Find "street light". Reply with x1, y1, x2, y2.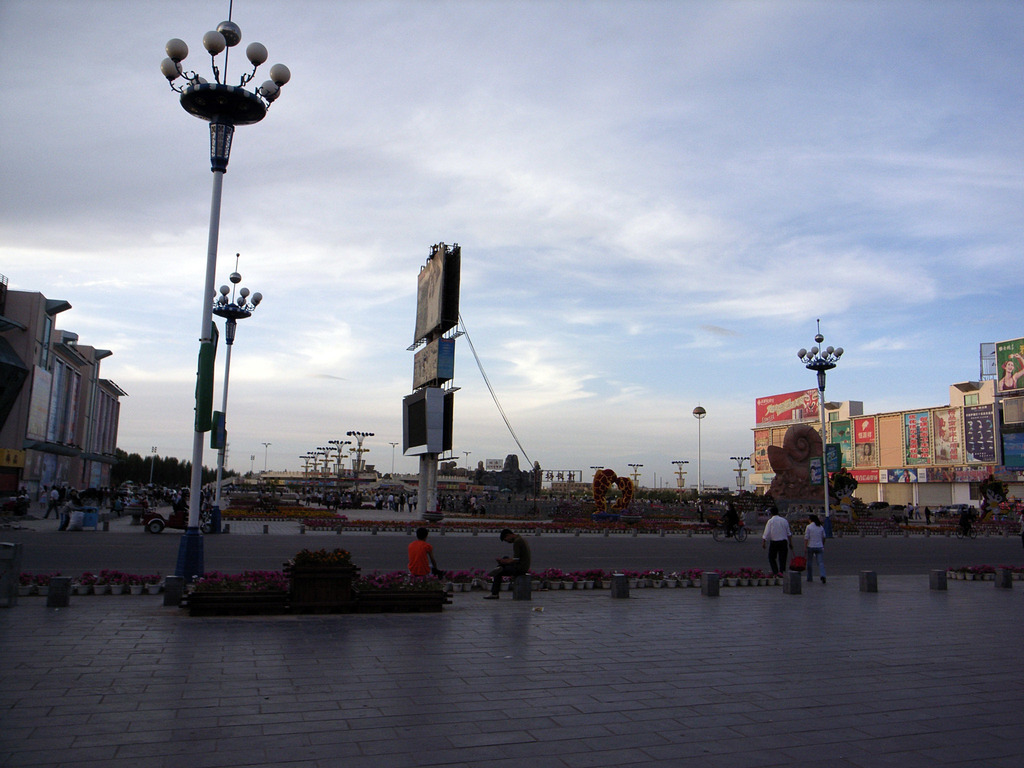
325, 437, 351, 478.
